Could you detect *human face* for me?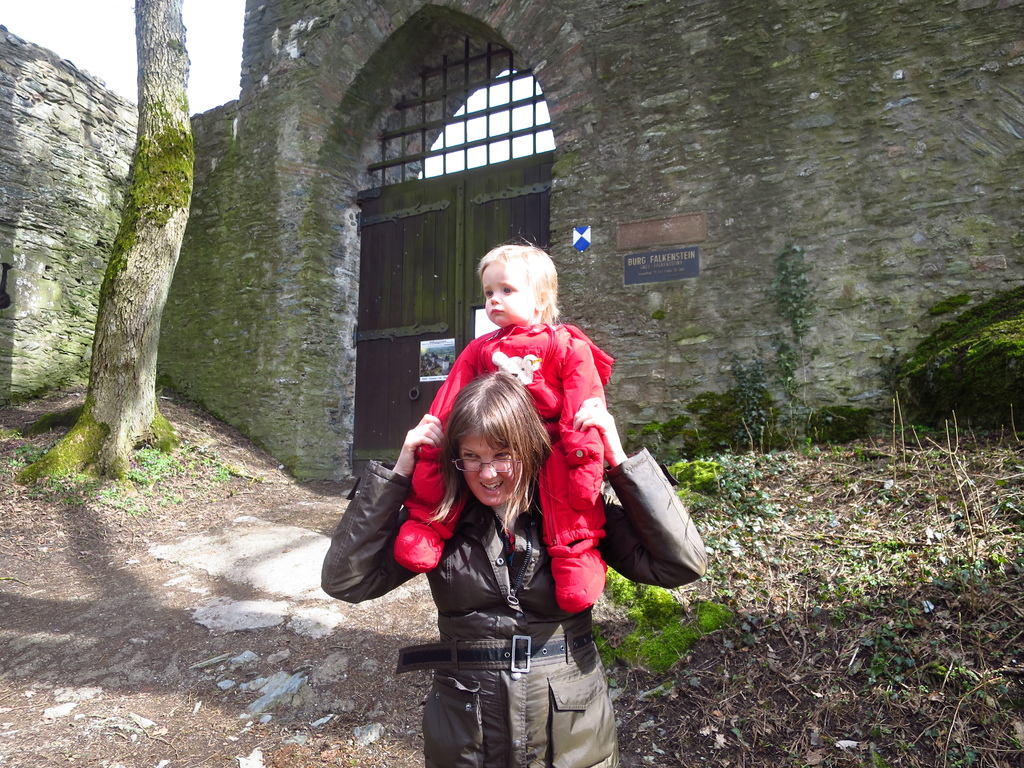
Detection result: select_region(454, 417, 526, 505).
